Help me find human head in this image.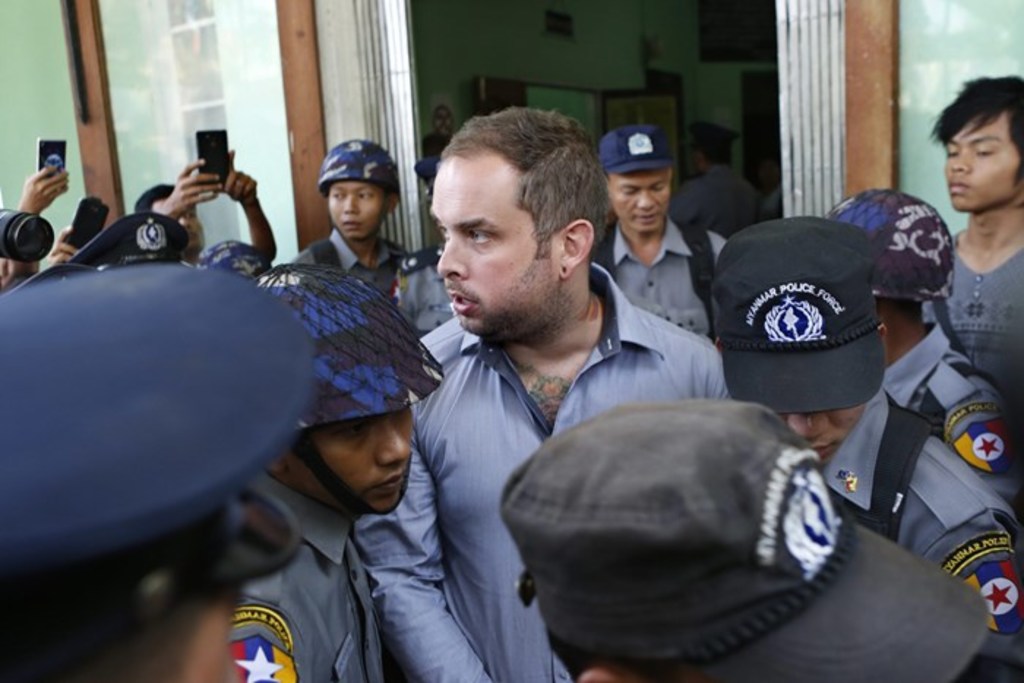
Found it: bbox(942, 73, 1023, 215).
